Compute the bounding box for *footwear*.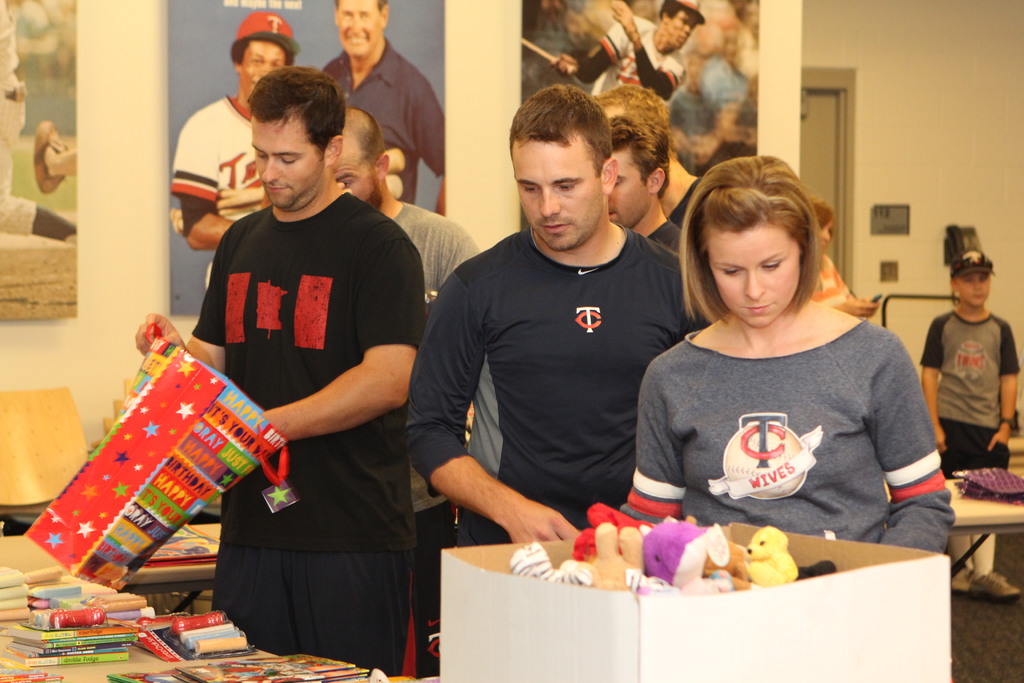
locate(946, 564, 977, 595).
